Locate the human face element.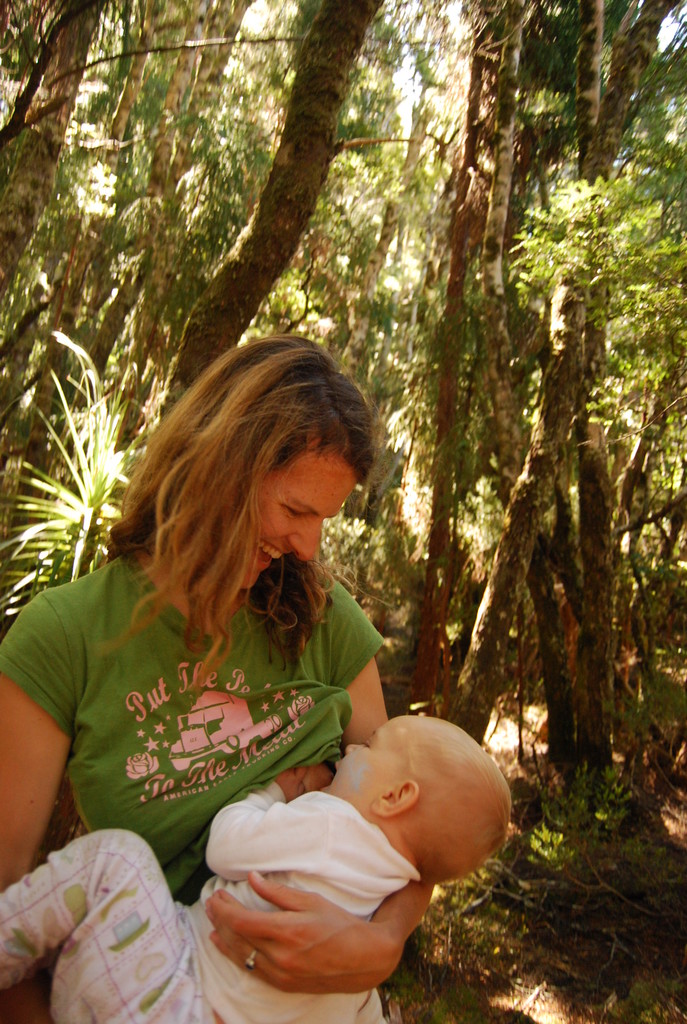
Element bbox: locate(319, 728, 388, 802).
